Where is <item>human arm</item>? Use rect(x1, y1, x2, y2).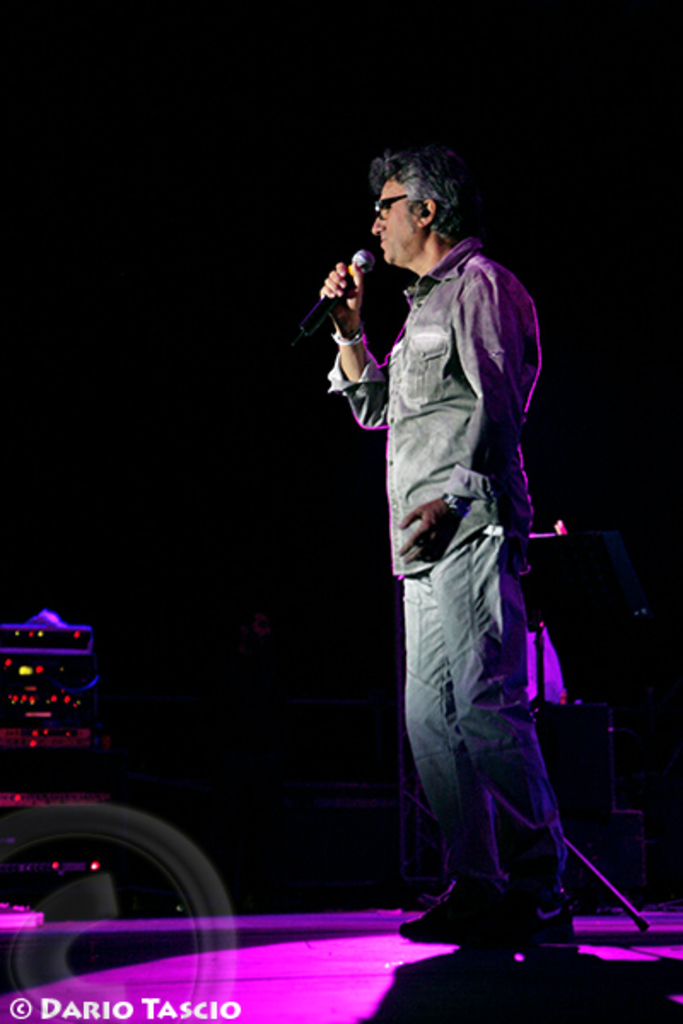
rect(381, 256, 543, 570).
